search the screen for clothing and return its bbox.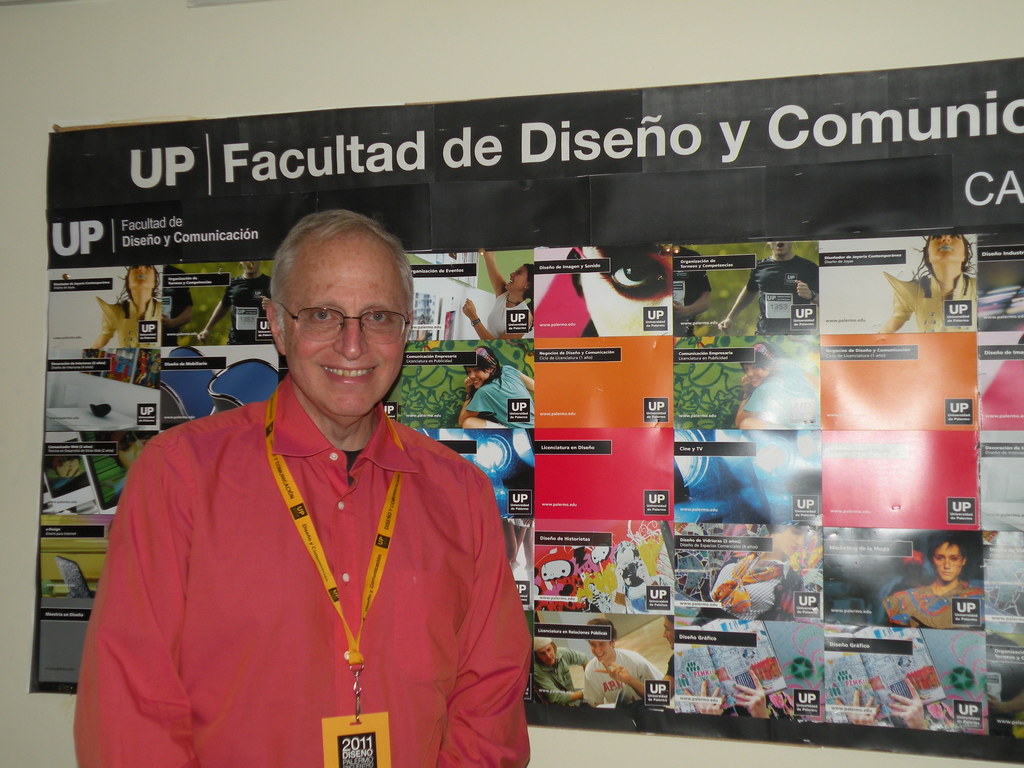
Found: pyautogui.locateOnScreen(227, 271, 268, 343).
